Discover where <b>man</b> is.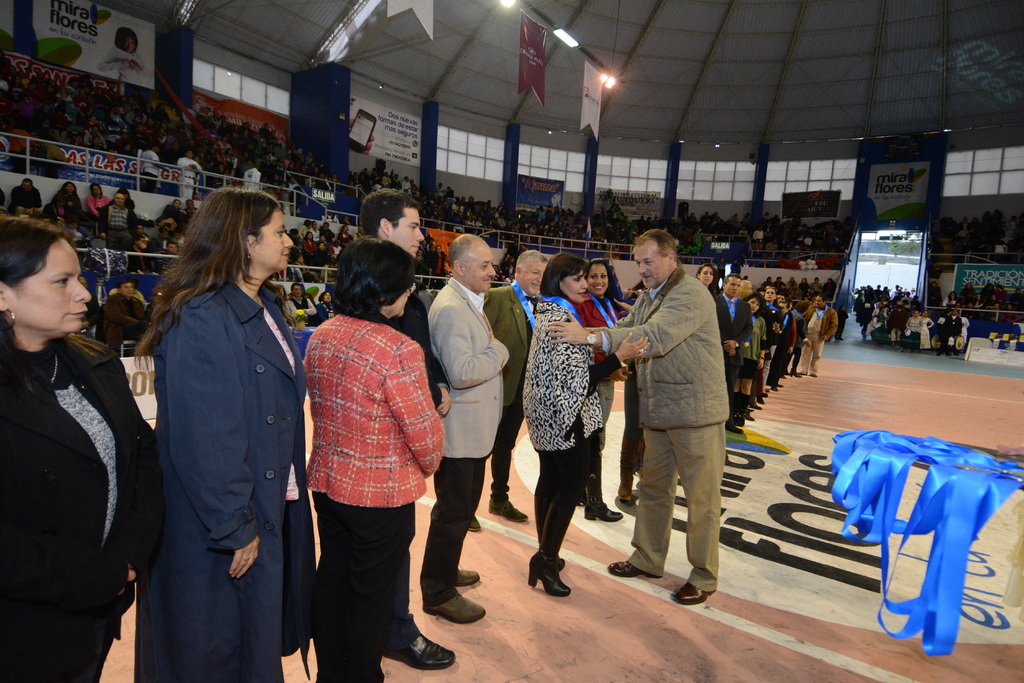
Discovered at [467, 241, 545, 539].
